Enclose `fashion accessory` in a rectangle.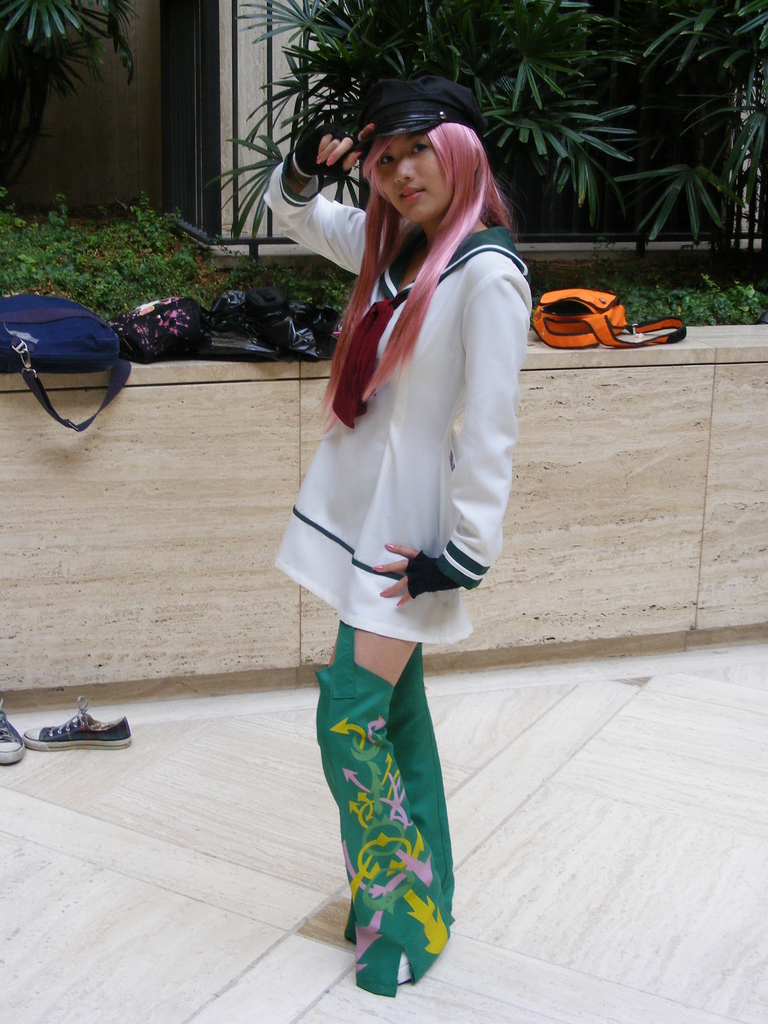
x1=312 y1=622 x2=451 y2=996.
